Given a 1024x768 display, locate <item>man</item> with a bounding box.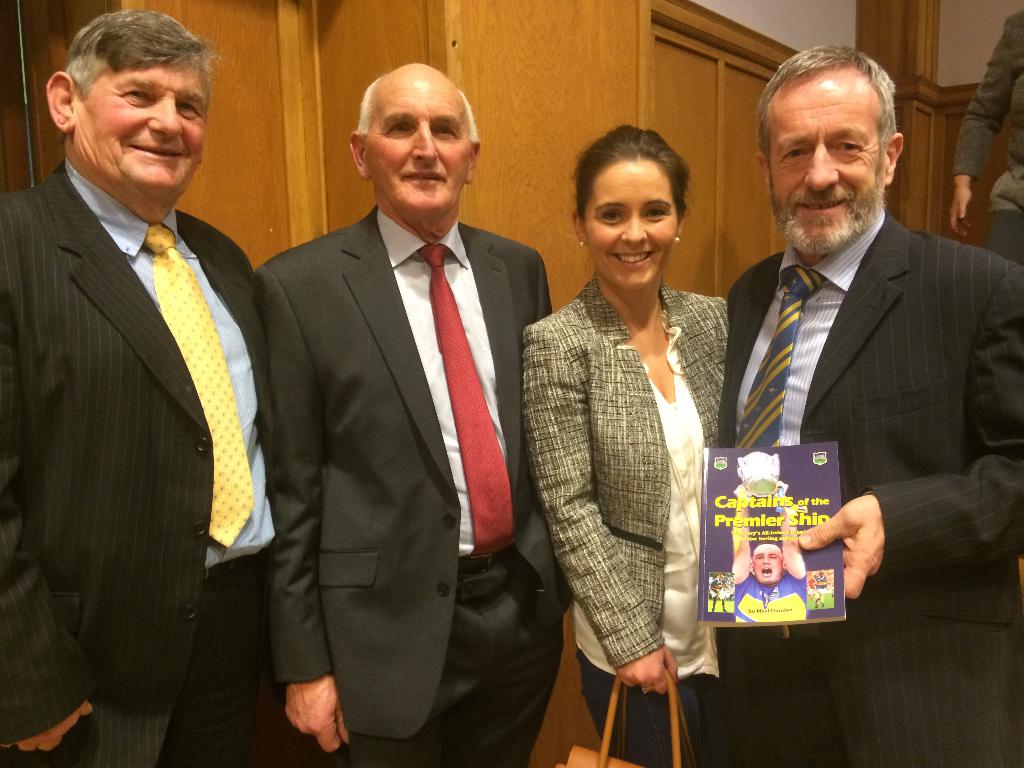
Located: 14:0:286:750.
